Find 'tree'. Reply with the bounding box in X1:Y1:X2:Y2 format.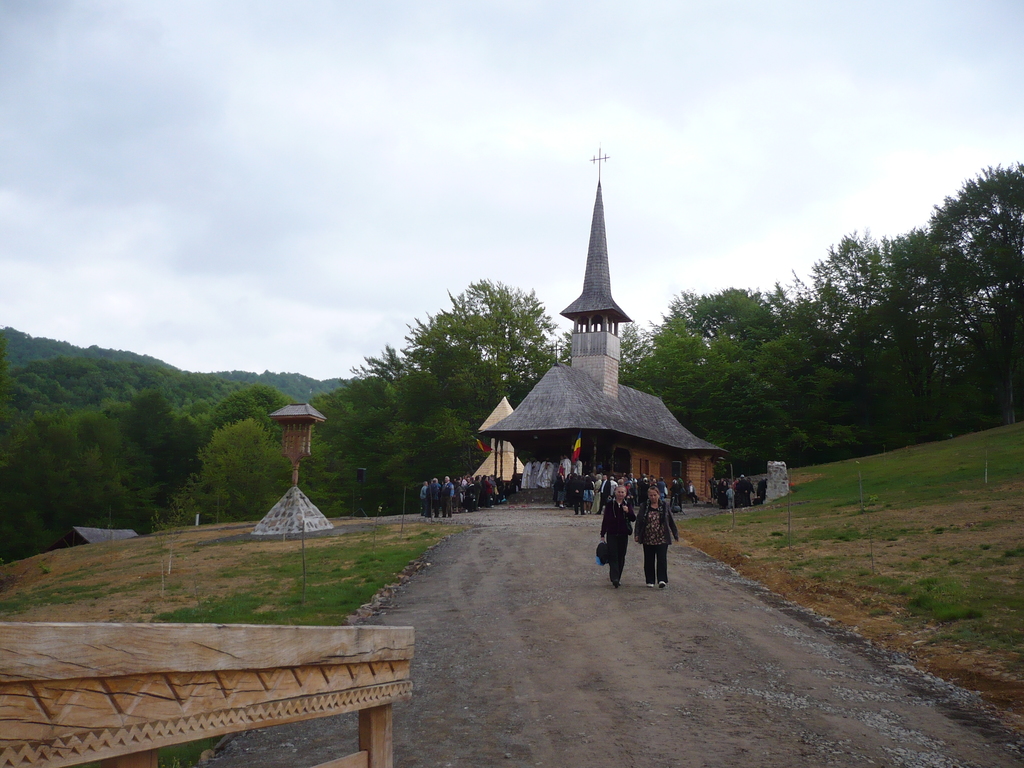
614:319:644:408.
